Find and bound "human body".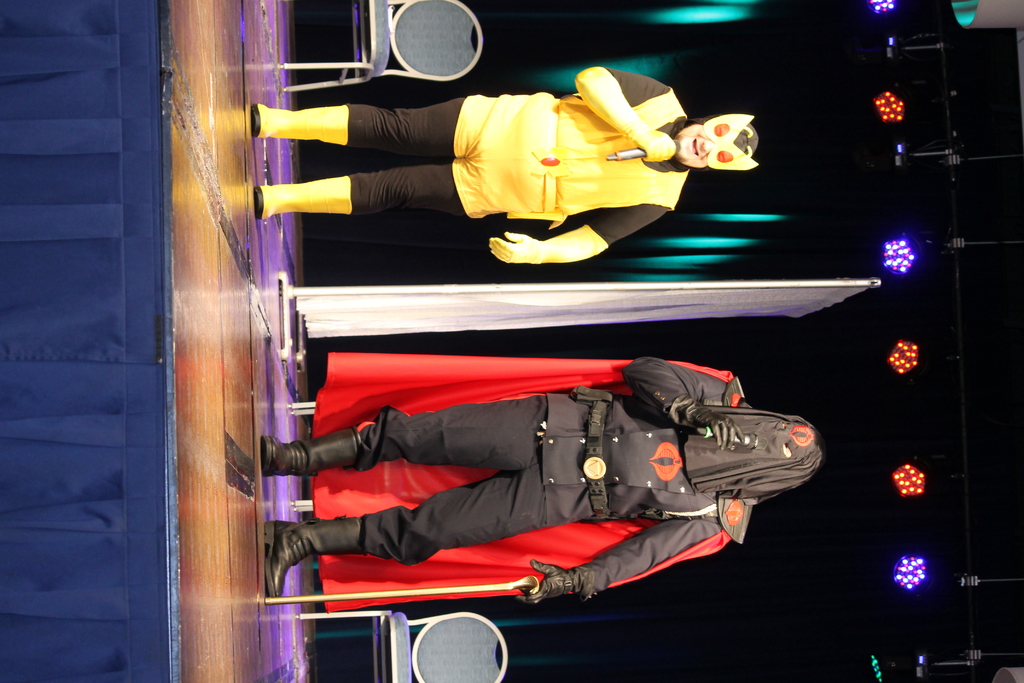
Bound: x1=262 y1=356 x2=758 y2=606.
